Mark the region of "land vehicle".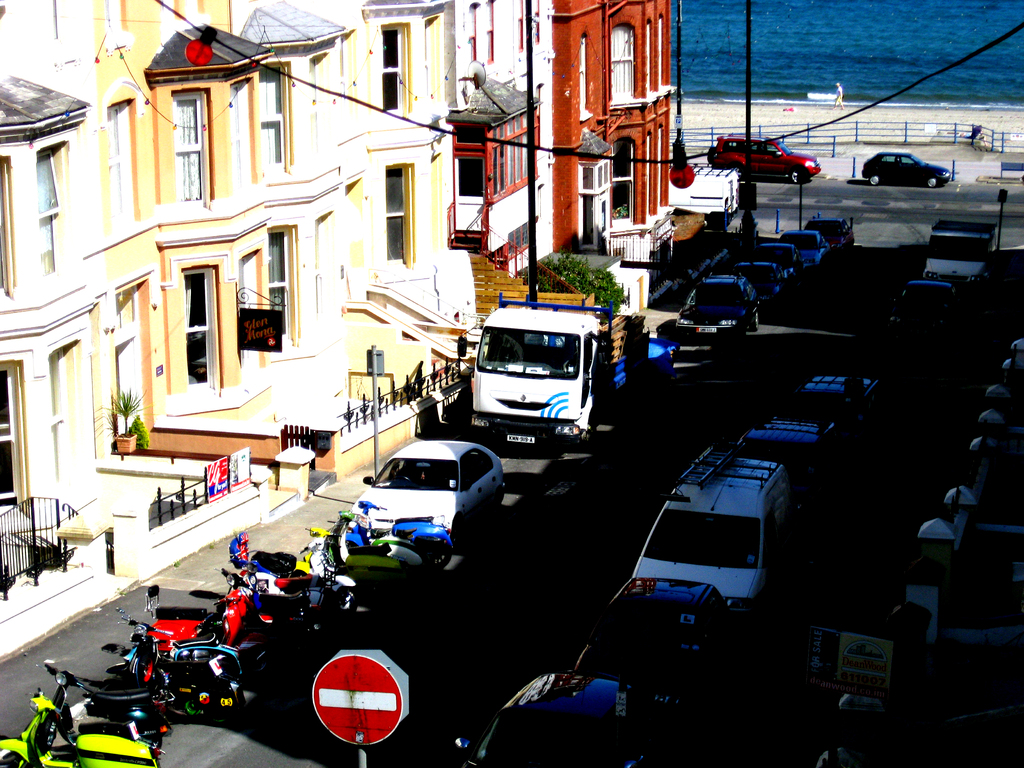
Region: <box>924,220,996,287</box>.
